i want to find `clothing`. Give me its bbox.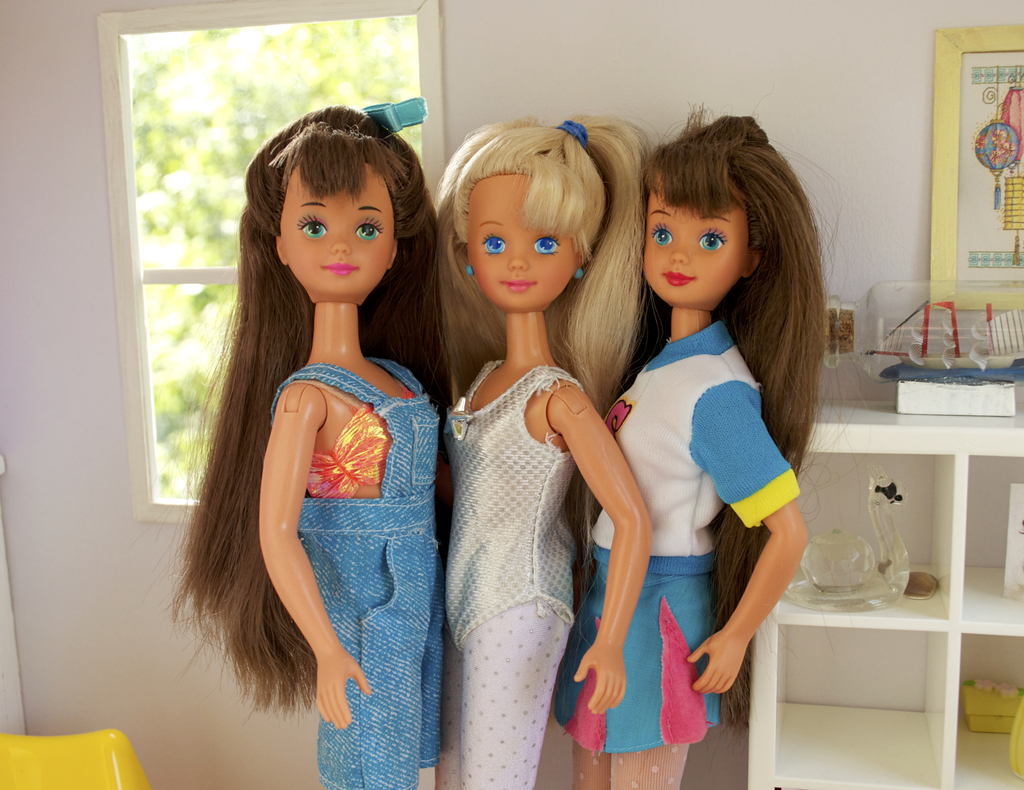
{"x1": 436, "y1": 348, "x2": 593, "y2": 789}.
